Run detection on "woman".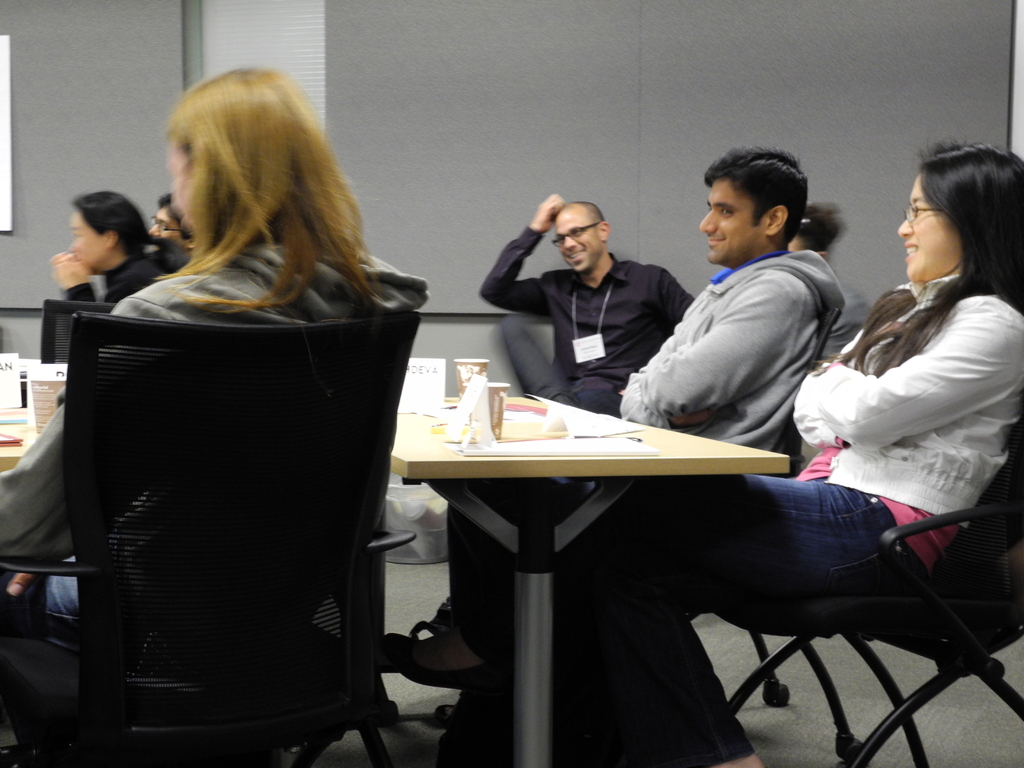
Result: [left=0, top=65, right=432, bottom=651].
